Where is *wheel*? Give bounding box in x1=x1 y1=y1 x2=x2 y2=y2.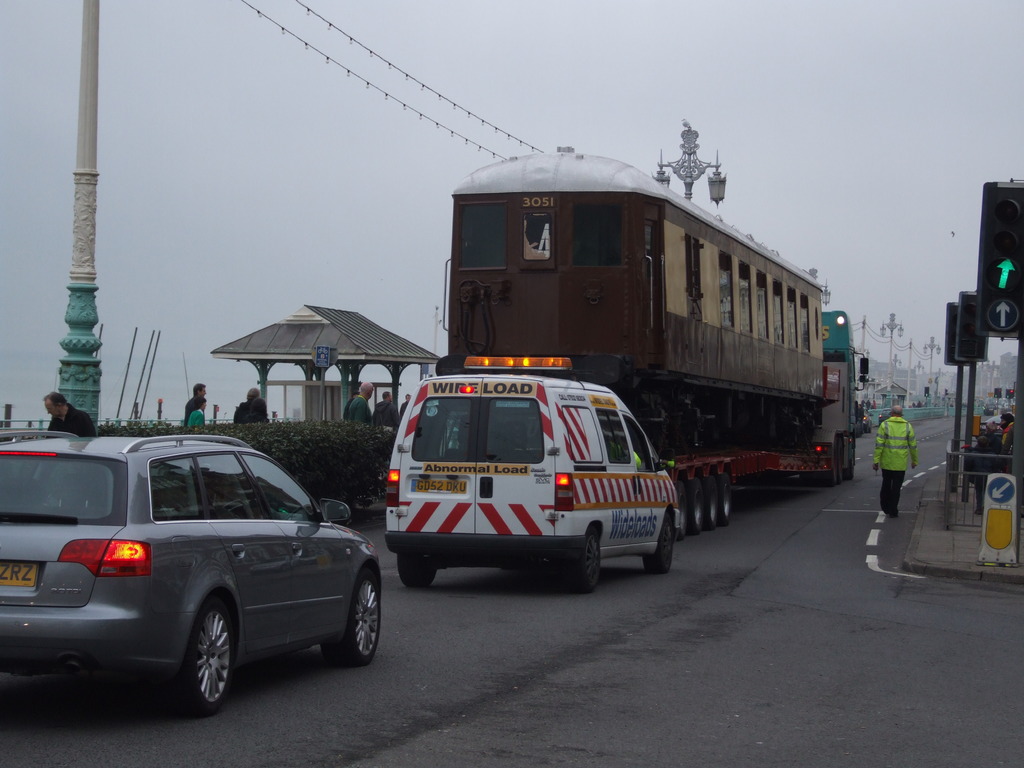
x1=844 y1=452 x2=856 y2=480.
